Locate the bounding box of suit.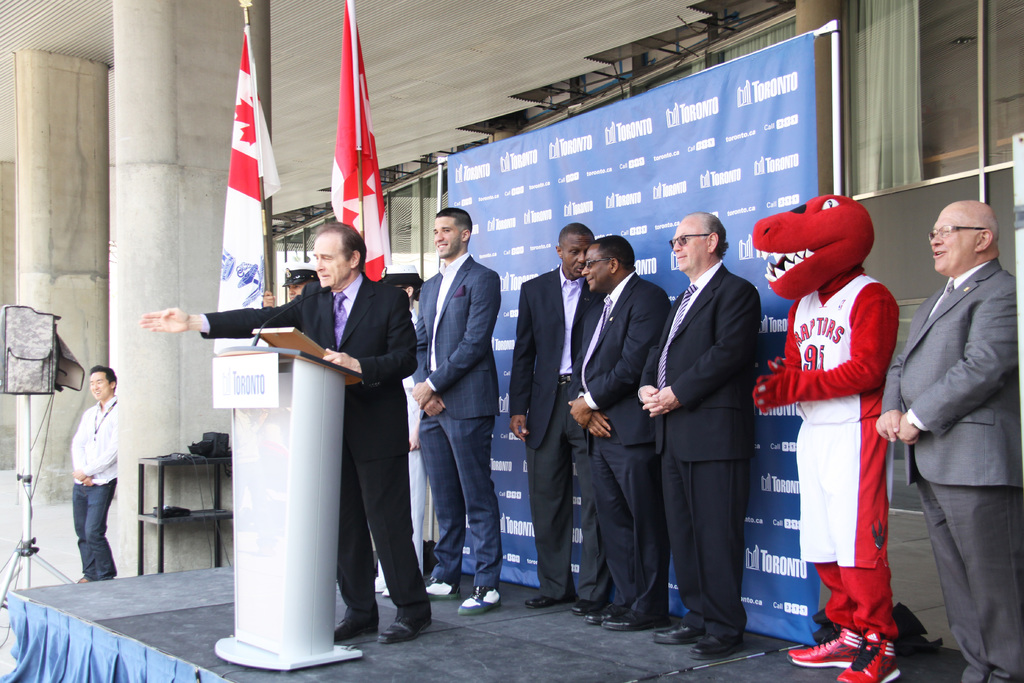
Bounding box: bbox=(906, 193, 1017, 661).
